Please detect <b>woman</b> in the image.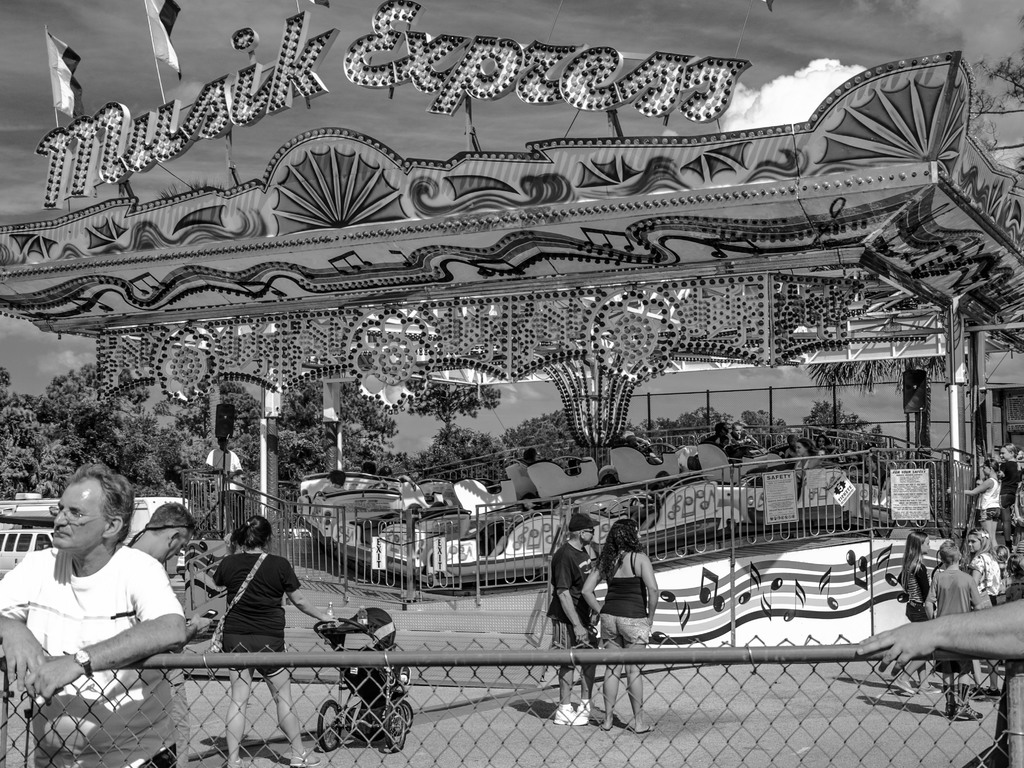
pyautogui.locateOnScreen(995, 559, 1023, 606).
